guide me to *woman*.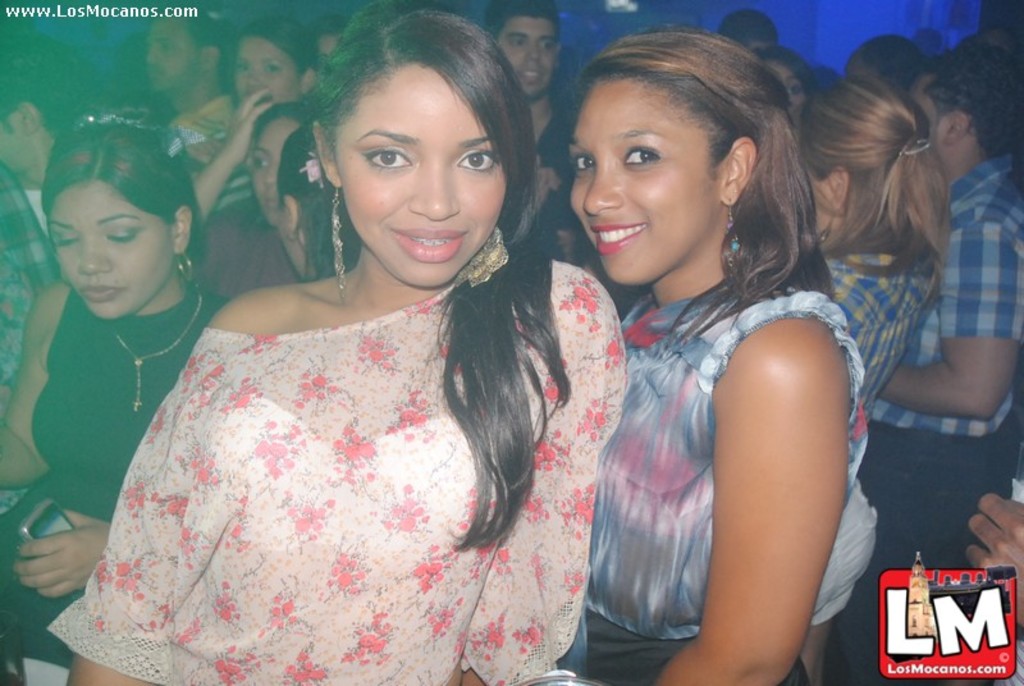
Guidance: [0, 106, 220, 685].
